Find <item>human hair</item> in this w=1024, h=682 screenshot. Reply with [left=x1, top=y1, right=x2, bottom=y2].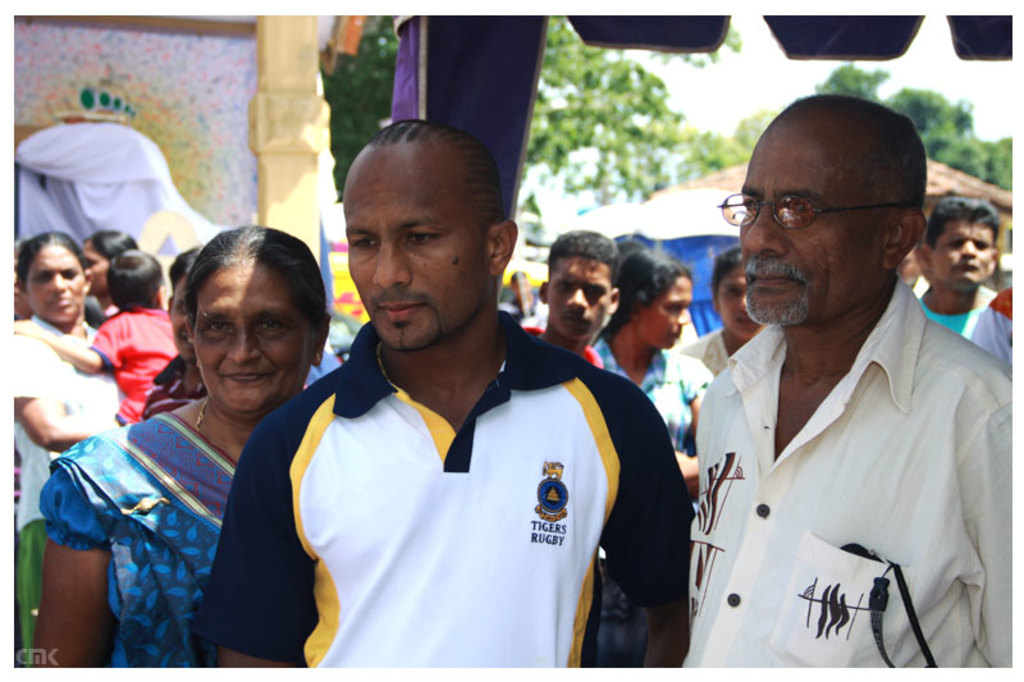
[left=18, top=233, right=88, bottom=290].
